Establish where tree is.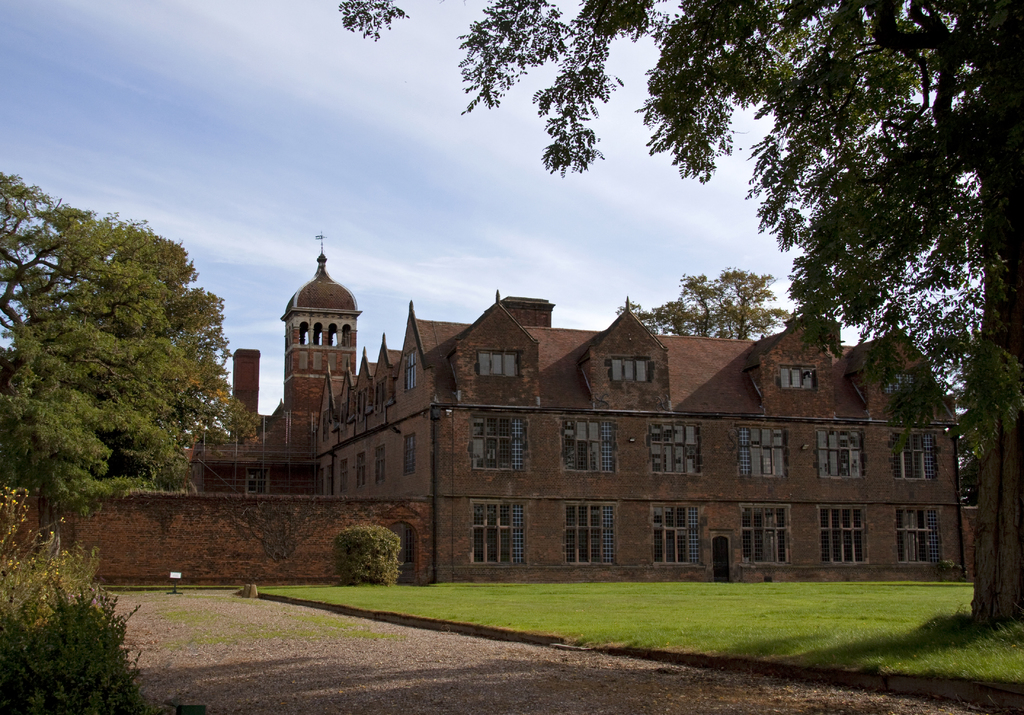
Established at detection(387, 0, 1023, 650).
